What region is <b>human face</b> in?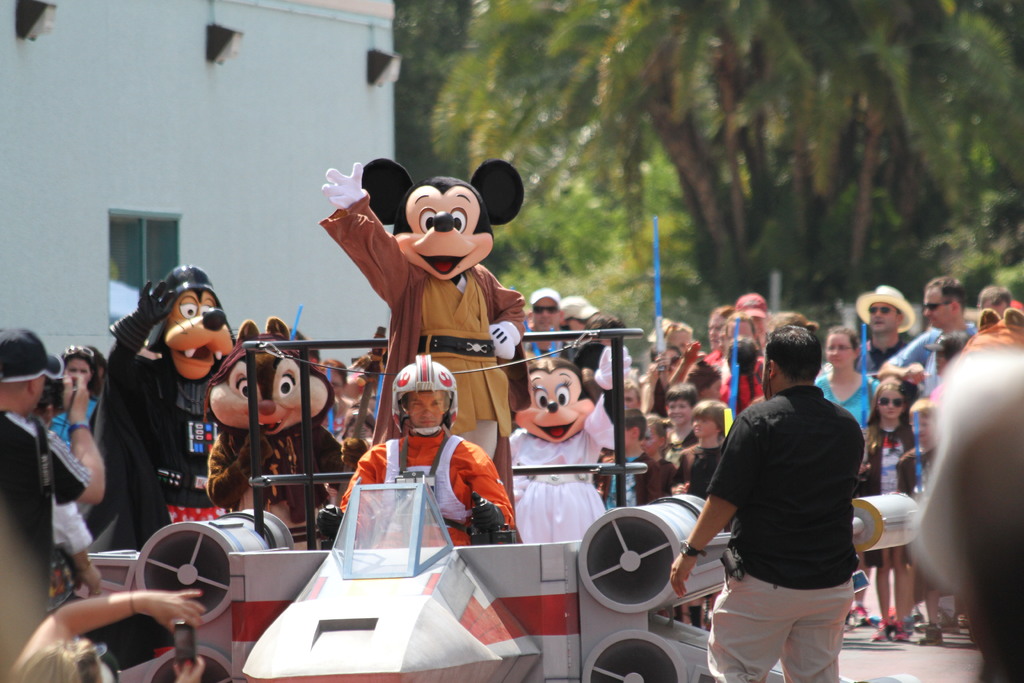
bbox(65, 359, 93, 384).
